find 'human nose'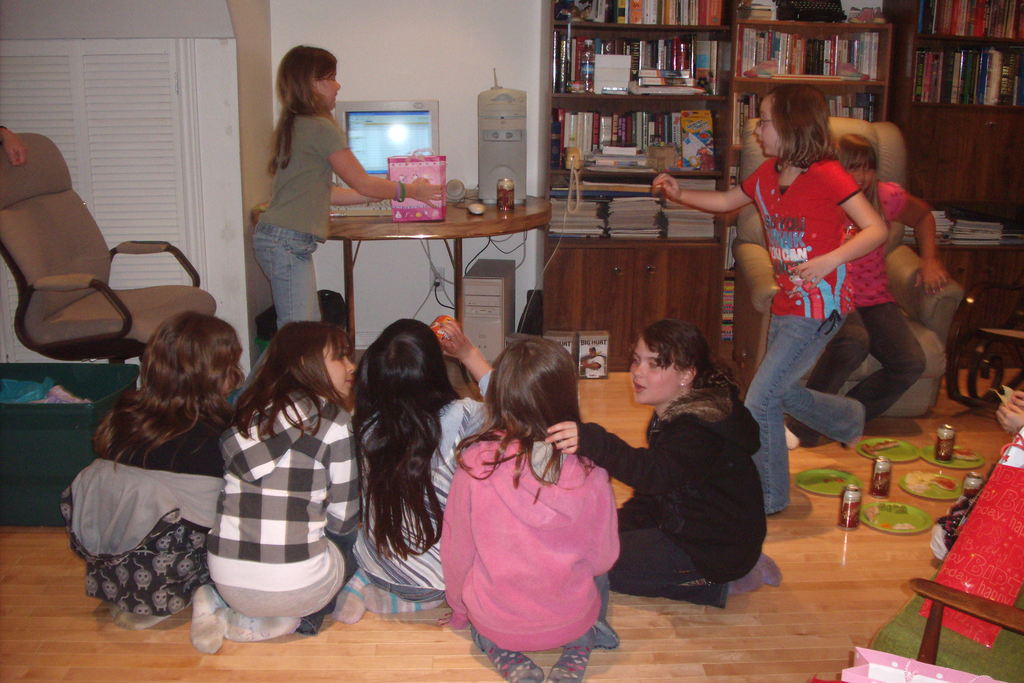
<region>636, 366, 644, 377</region>
